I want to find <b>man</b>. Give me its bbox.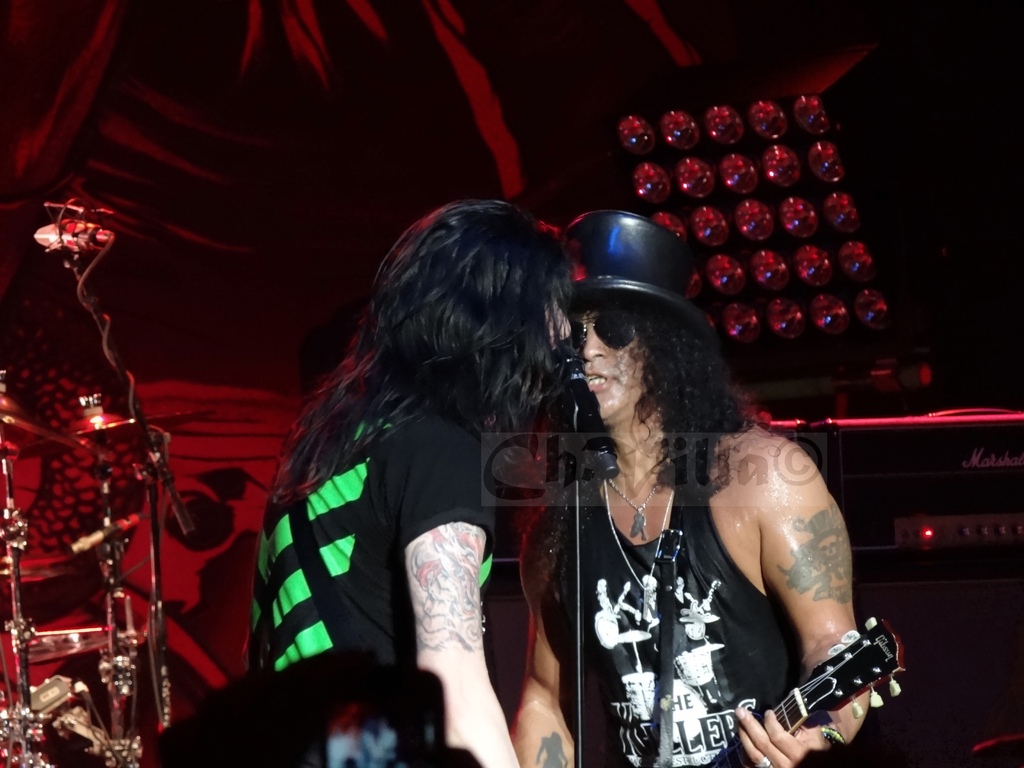
(509,206,877,767).
